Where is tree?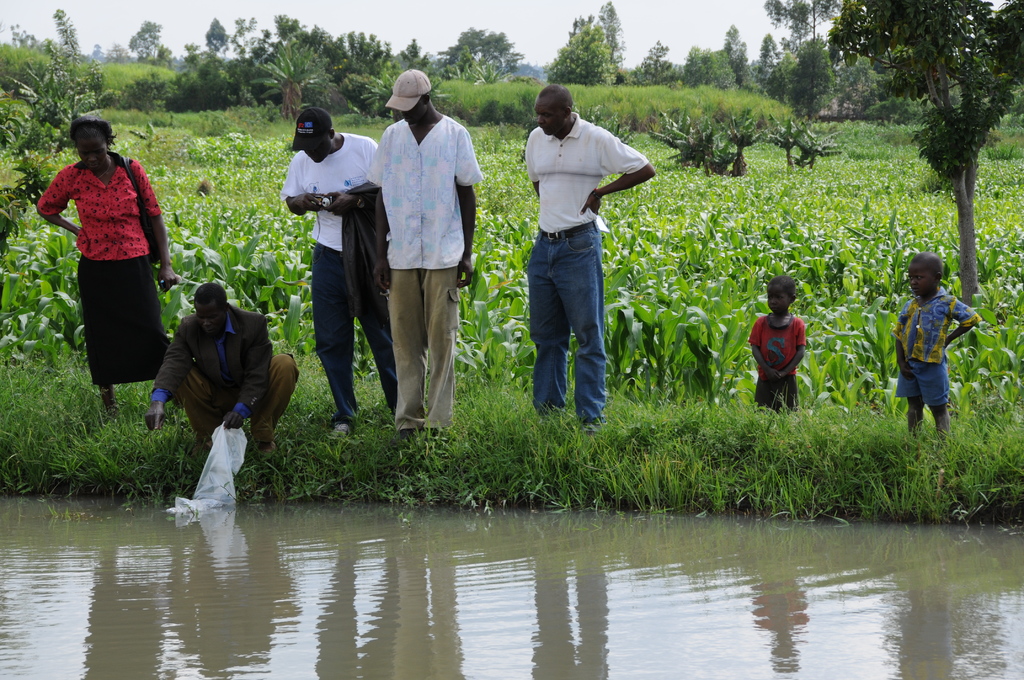
[723,14,754,94].
